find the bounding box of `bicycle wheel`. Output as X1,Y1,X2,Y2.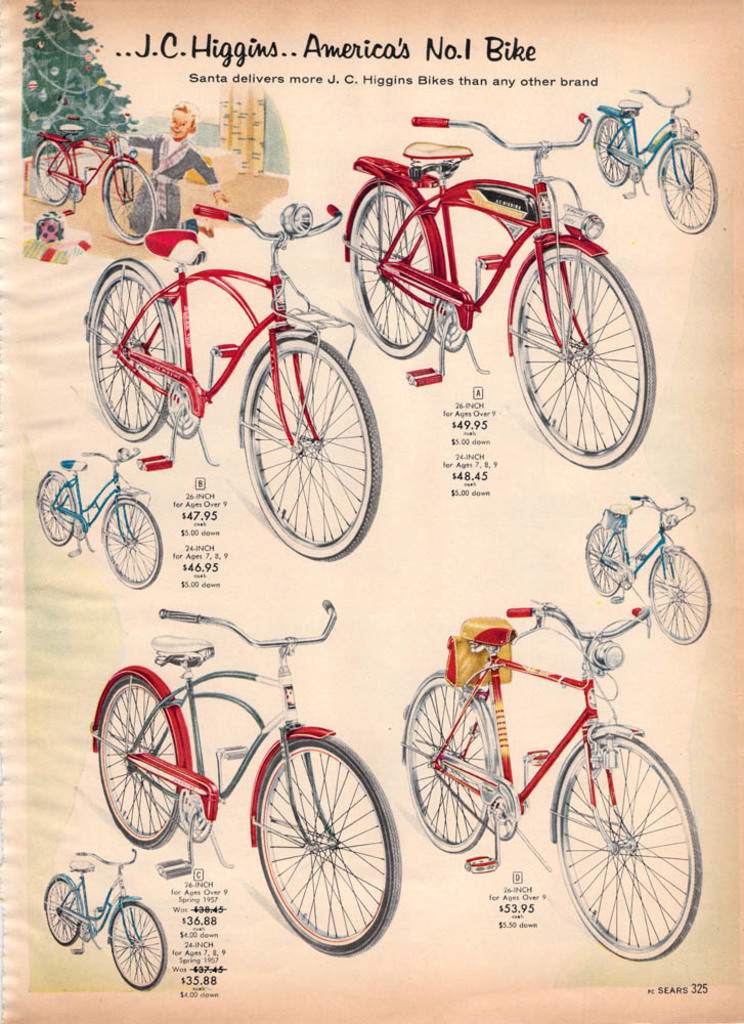
37,142,74,205.
